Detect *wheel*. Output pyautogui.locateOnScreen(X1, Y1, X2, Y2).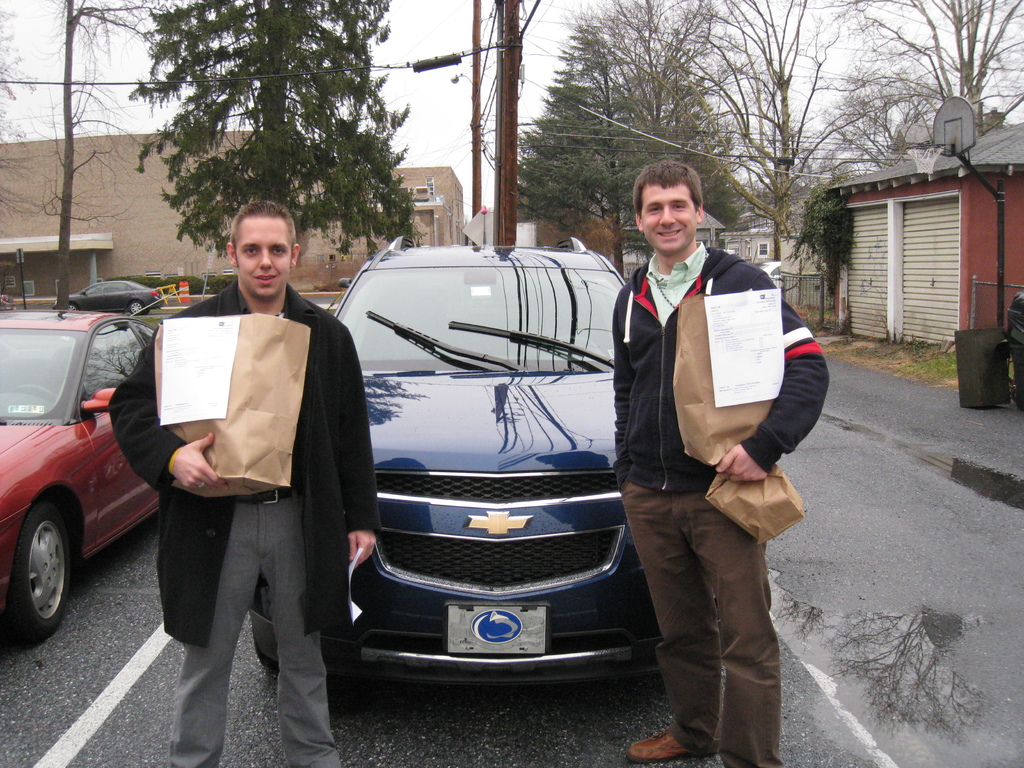
pyautogui.locateOnScreen(129, 300, 144, 315).
